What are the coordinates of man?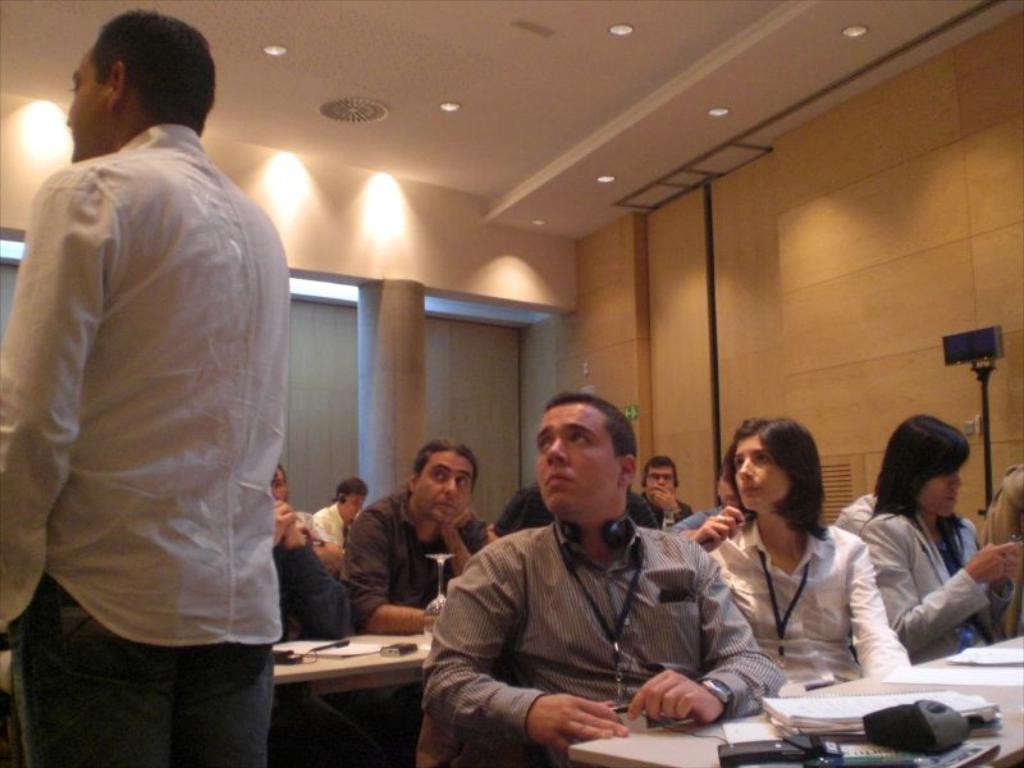
region(310, 461, 374, 553).
